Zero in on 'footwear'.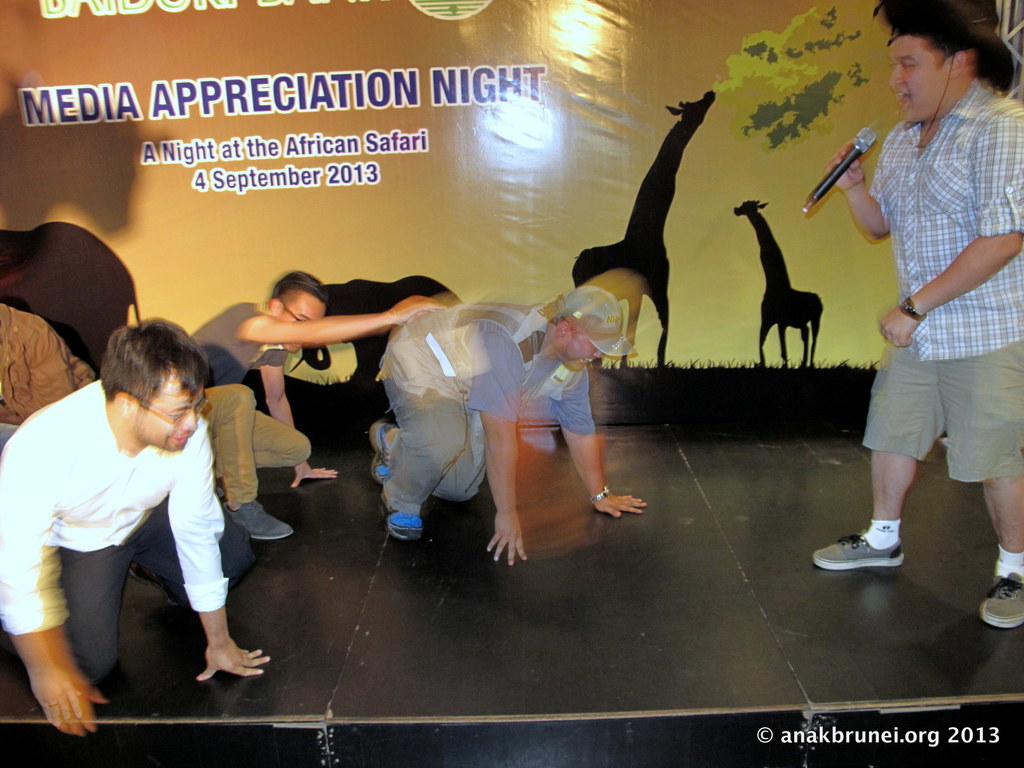
Zeroed in: crop(973, 572, 1023, 633).
